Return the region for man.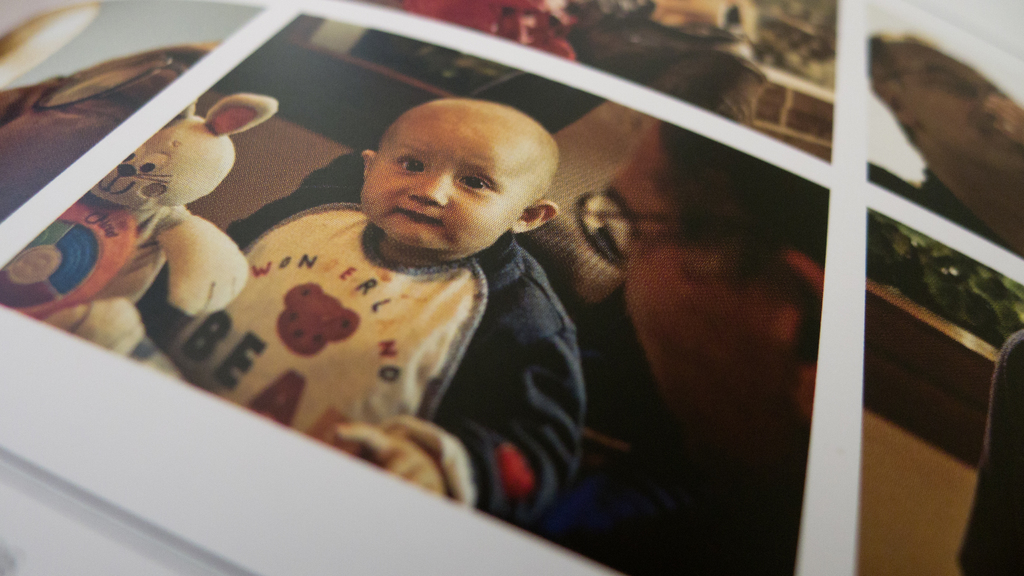
bbox(517, 125, 828, 575).
